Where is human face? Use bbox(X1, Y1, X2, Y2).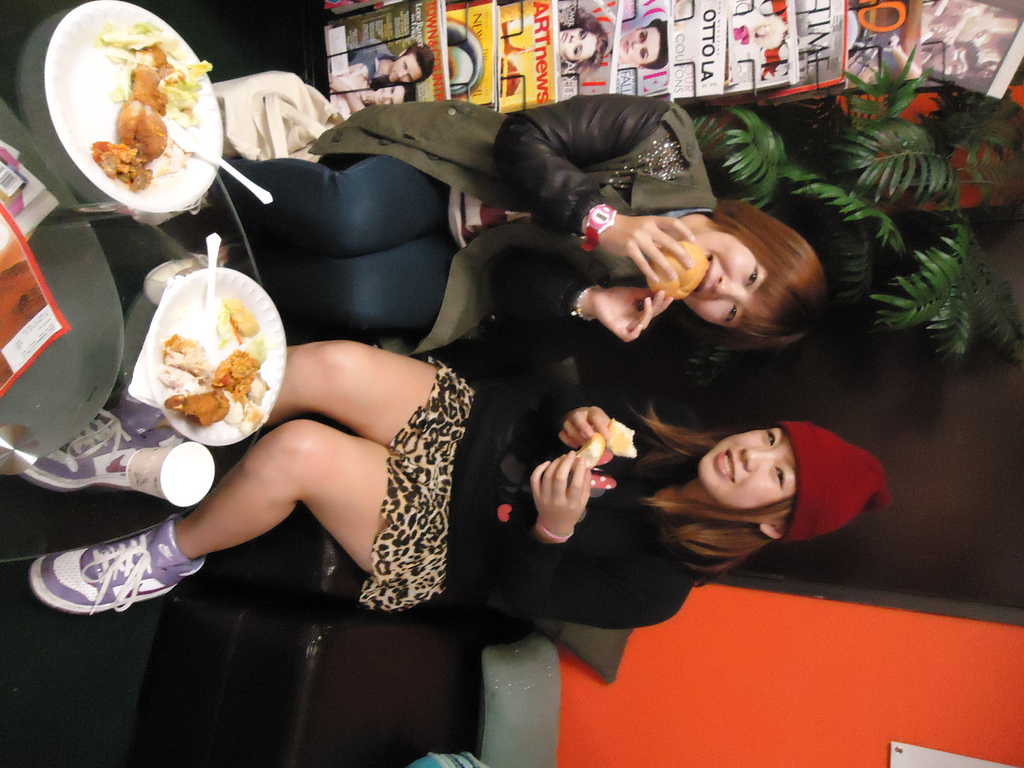
bbox(694, 420, 801, 525).
